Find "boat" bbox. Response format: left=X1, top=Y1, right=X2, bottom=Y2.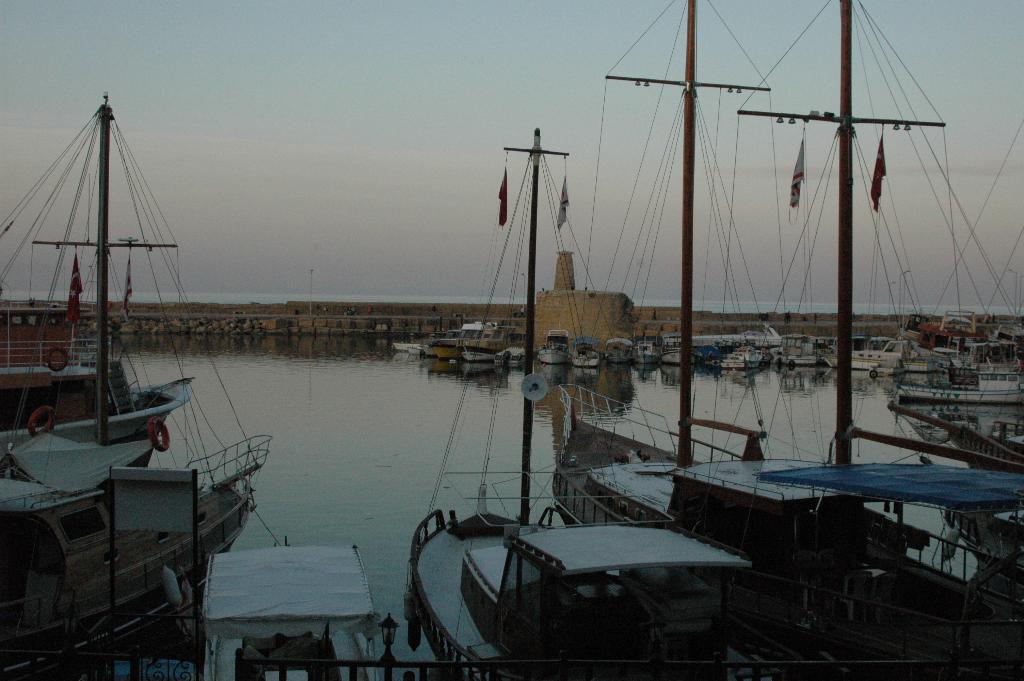
left=636, top=341, right=660, bottom=367.
